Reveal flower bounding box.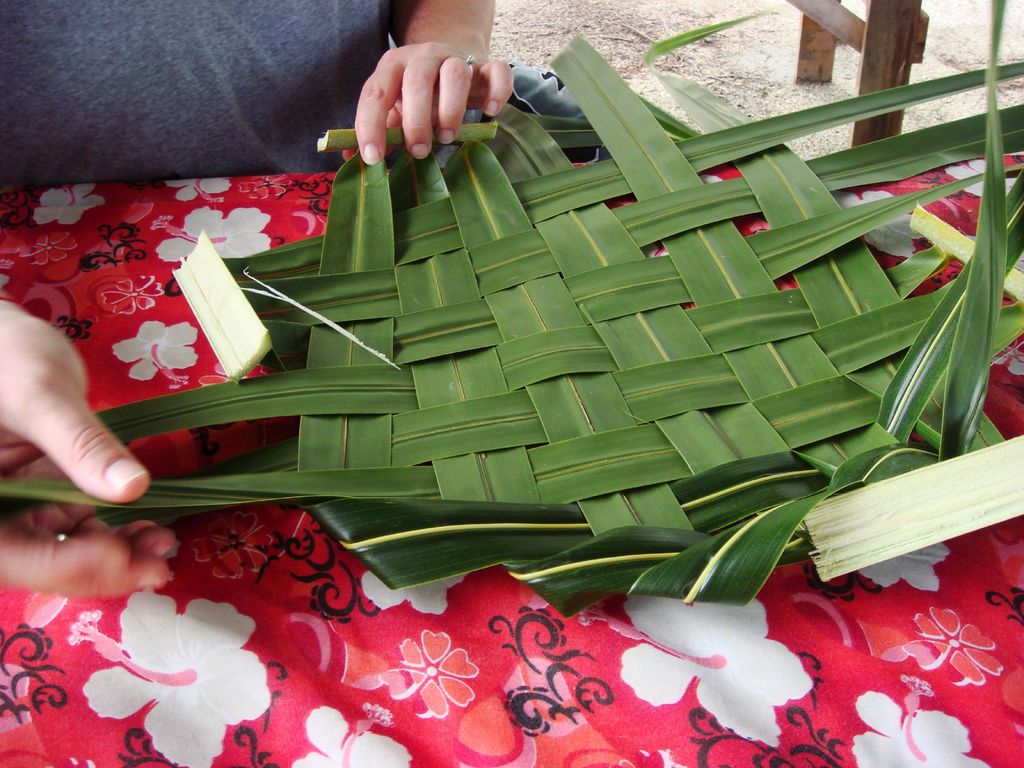
Revealed: 856/543/952/598.
